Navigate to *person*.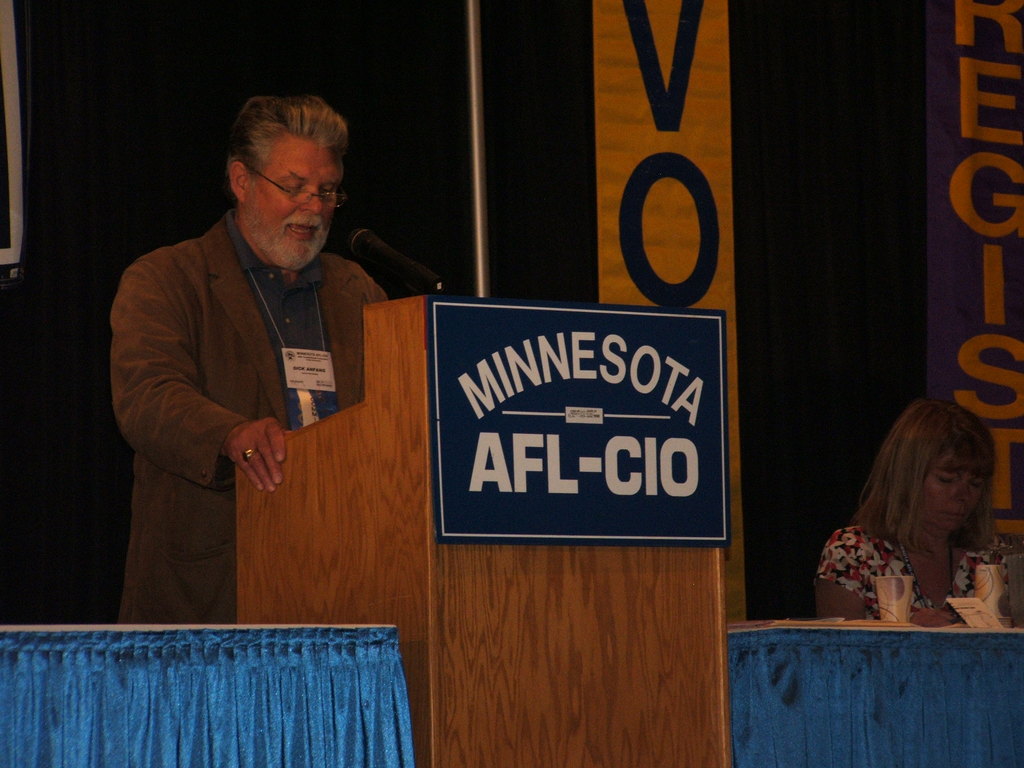
Navigation target: (x1=820, y1=396, x2=1015, y2=627).
